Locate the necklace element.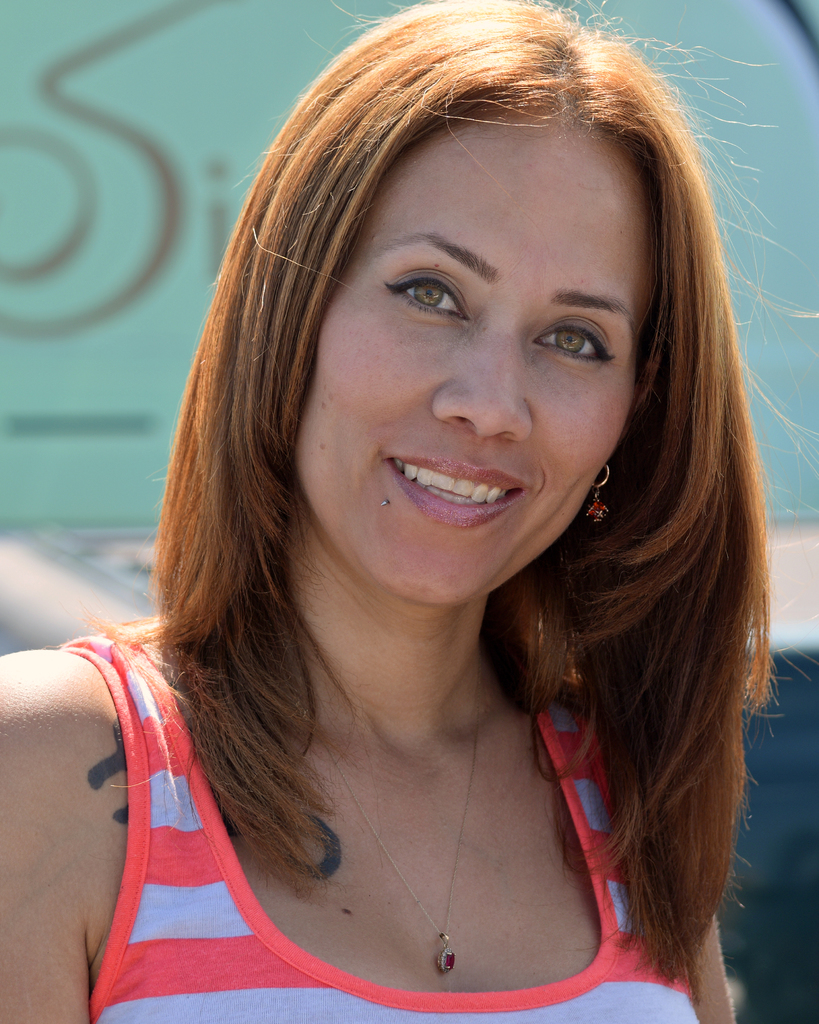
Element bbox: locate(316, 684, 485, 976).
